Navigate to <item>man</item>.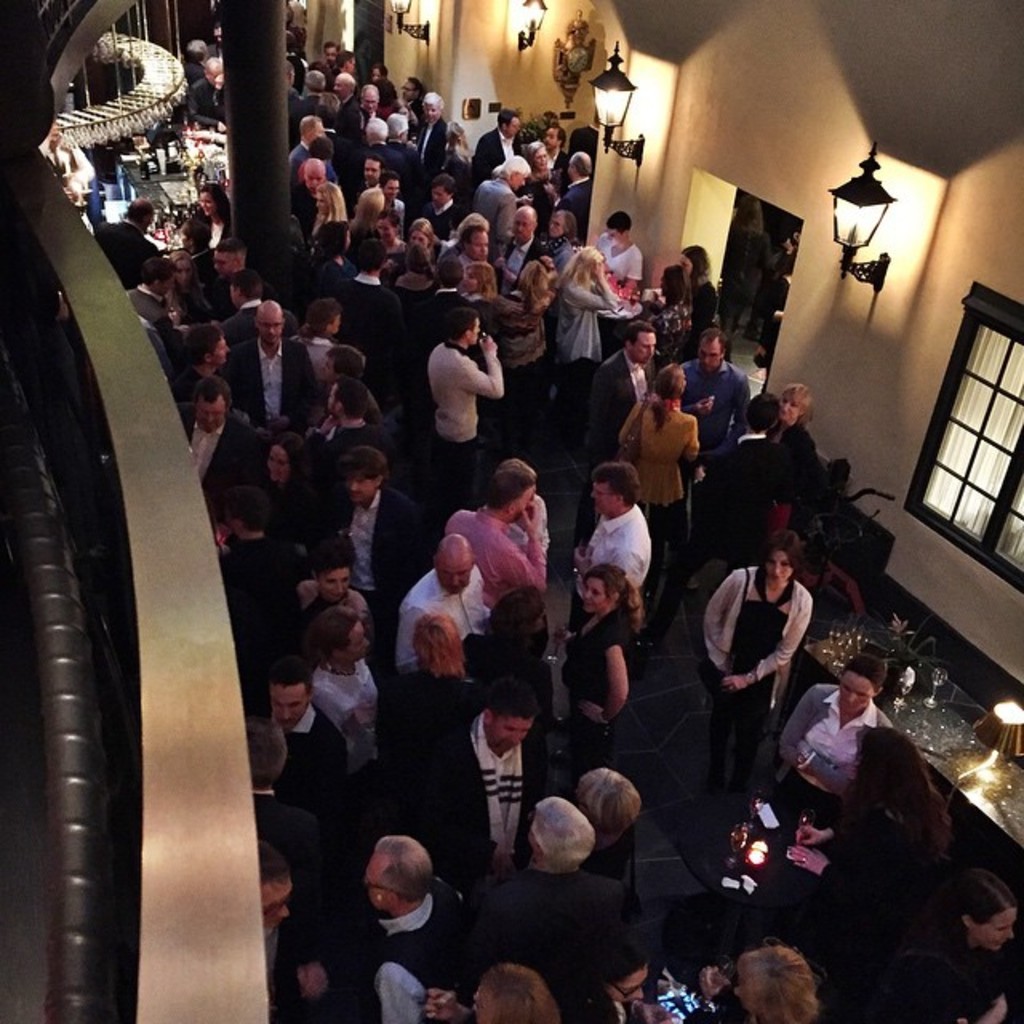
Navigation target: <bbox>574, 435, 656, 630</bbox>.
